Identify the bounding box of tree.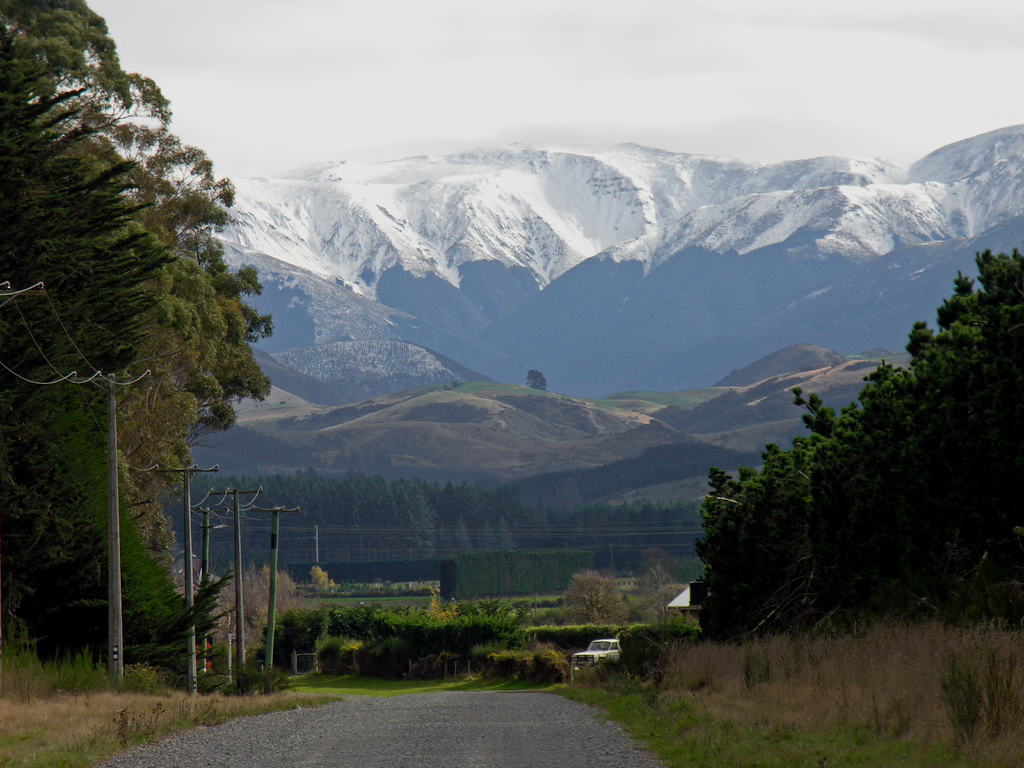
{"x1": 321, "y1": 468, "x2": 433, "y2": 541}.
